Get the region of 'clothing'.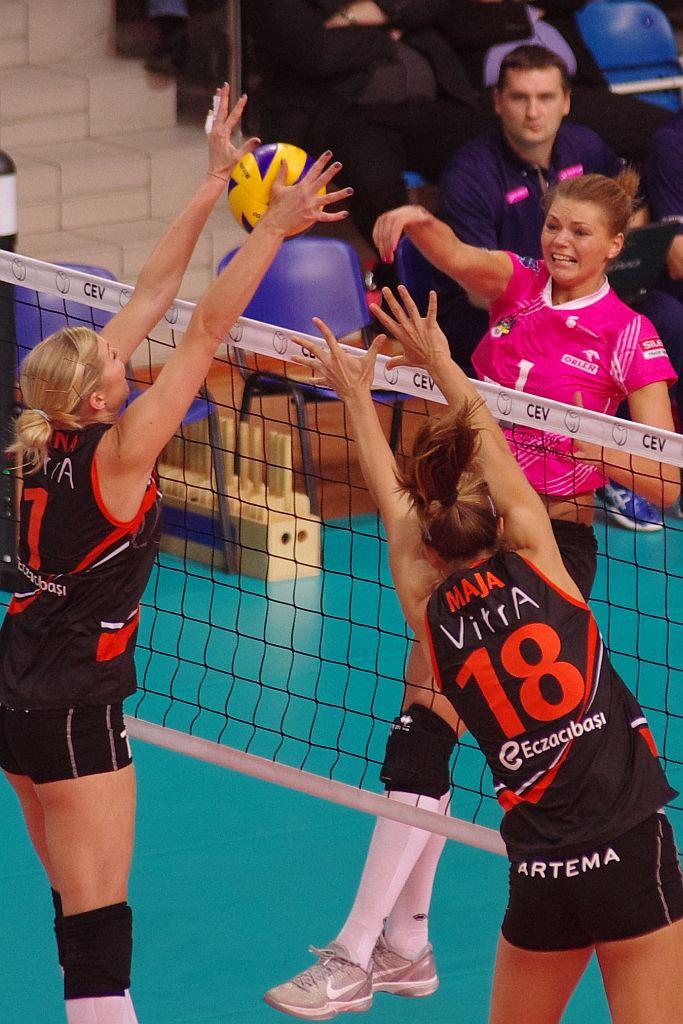
{"x1": 392, "y1": 117, "x2": 626, "y2": 377}.
